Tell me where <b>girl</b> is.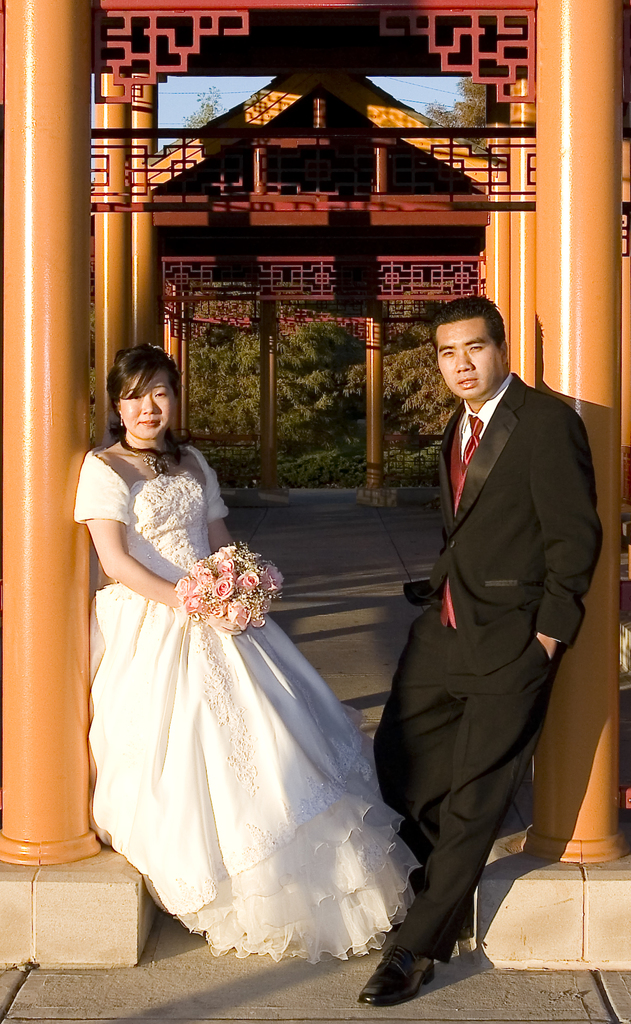
<b>girl</b> is at bbox=[78, 339, 421, 962].
